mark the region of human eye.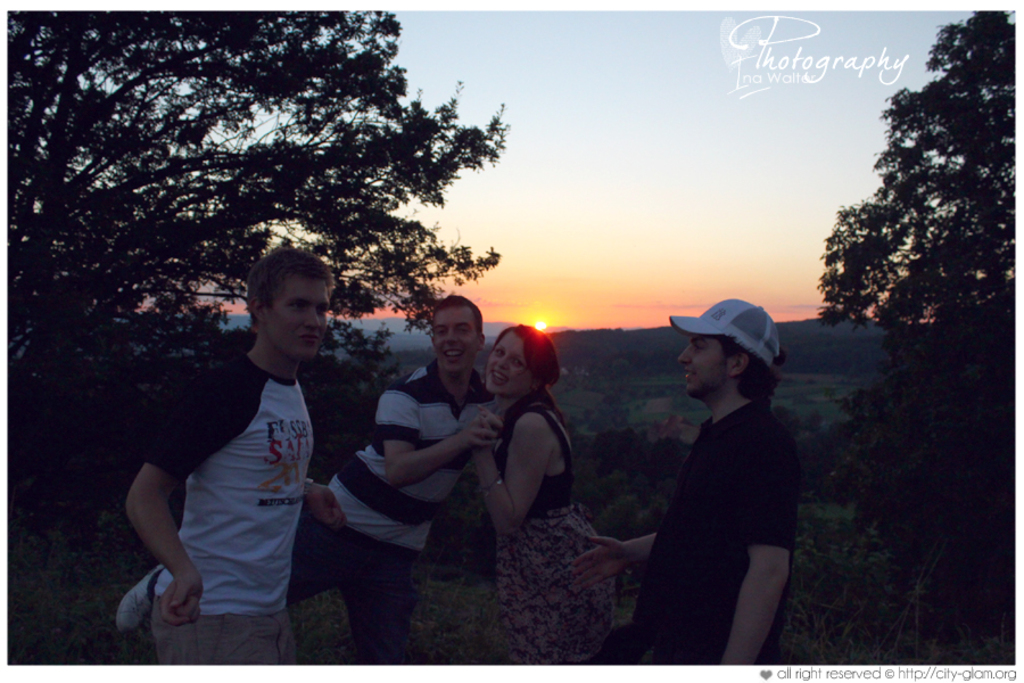
Region: 694,338,704,353.
